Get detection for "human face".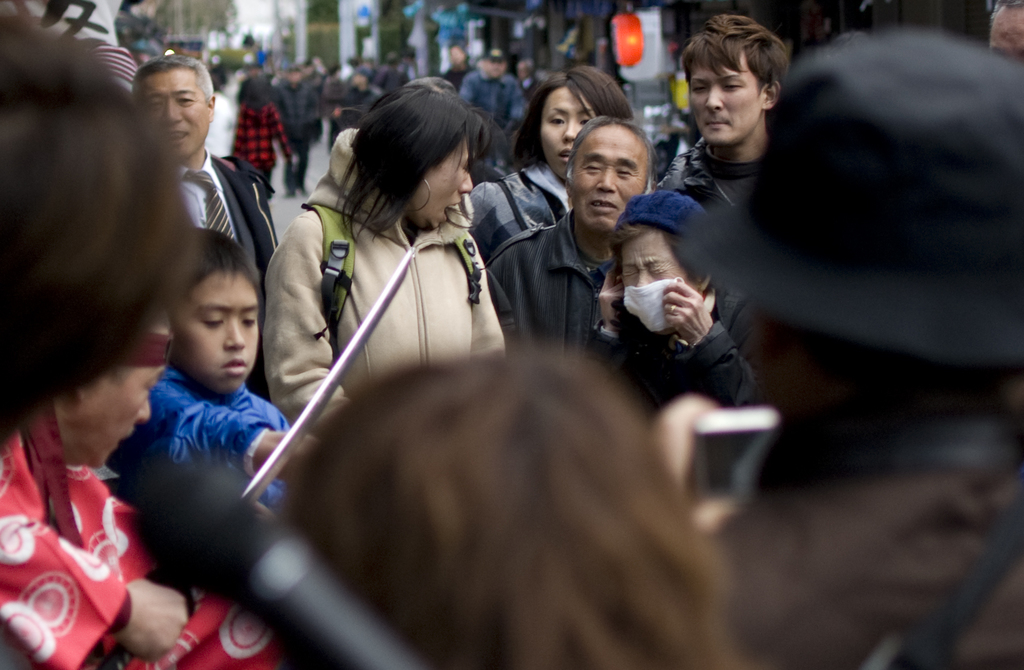
Detection: 578 125 643 227.
